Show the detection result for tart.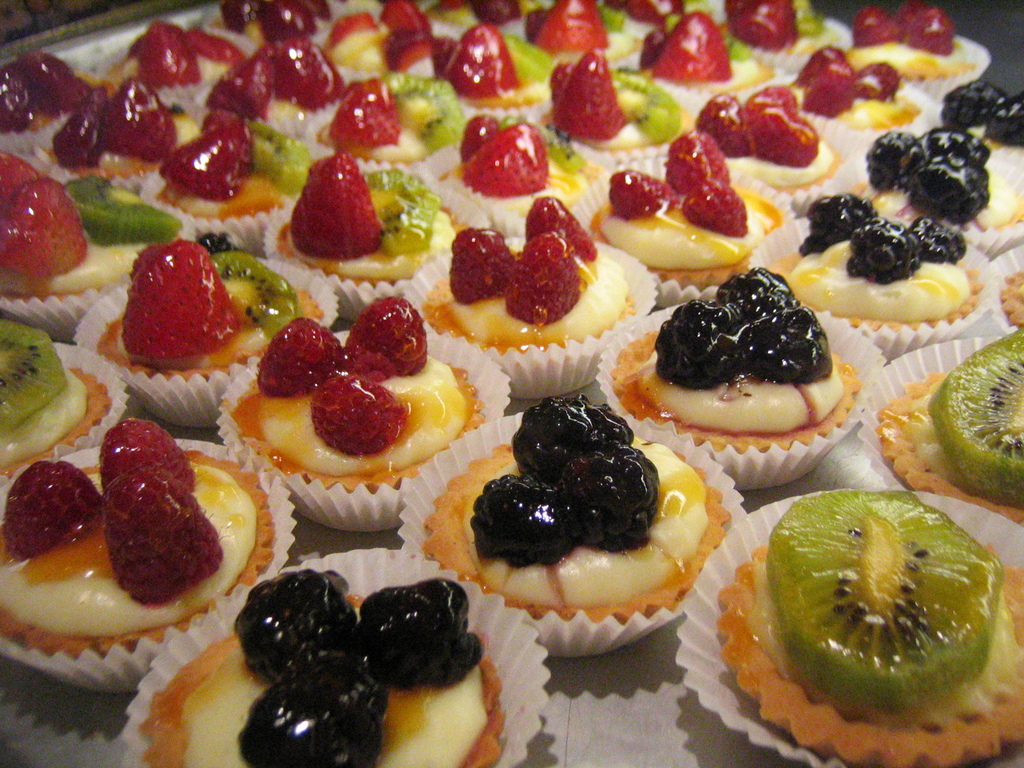
(x1=37, y1=83, x2=209, y2=196).
